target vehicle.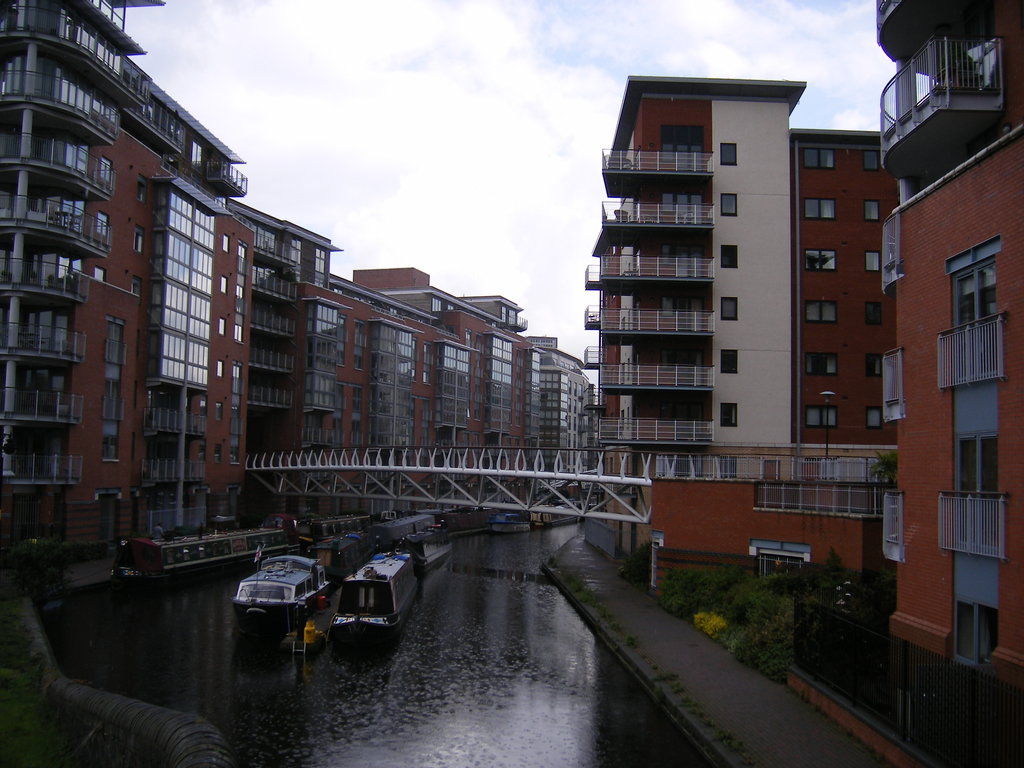
Target region: x1=433, y1=511, x2=493, y2=535.
